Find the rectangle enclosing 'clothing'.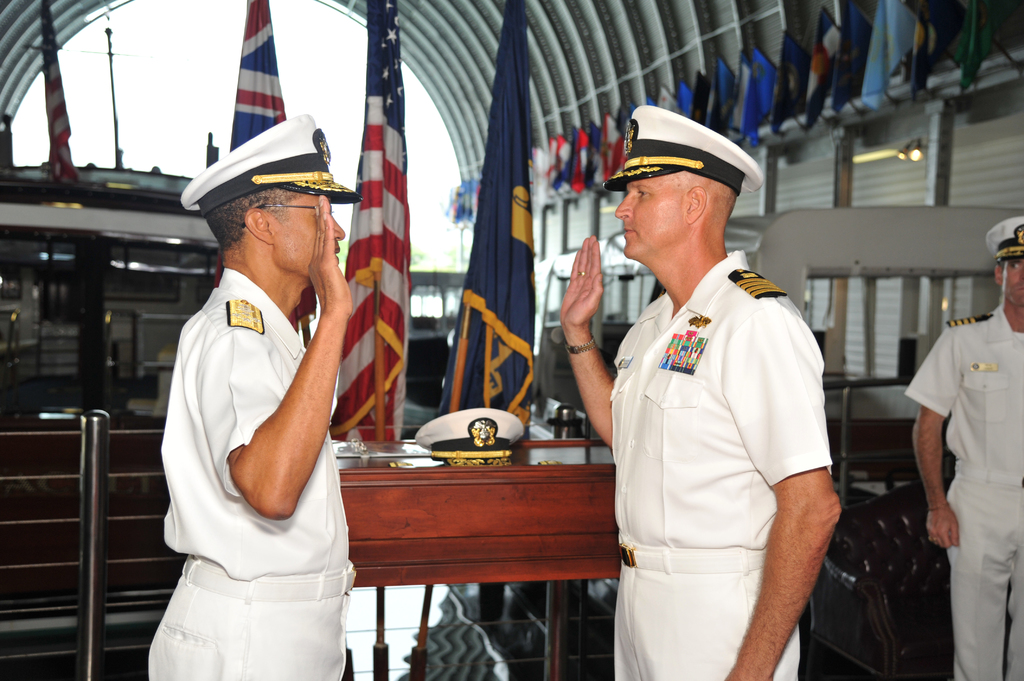
crop(146, 263, 353, 680).
